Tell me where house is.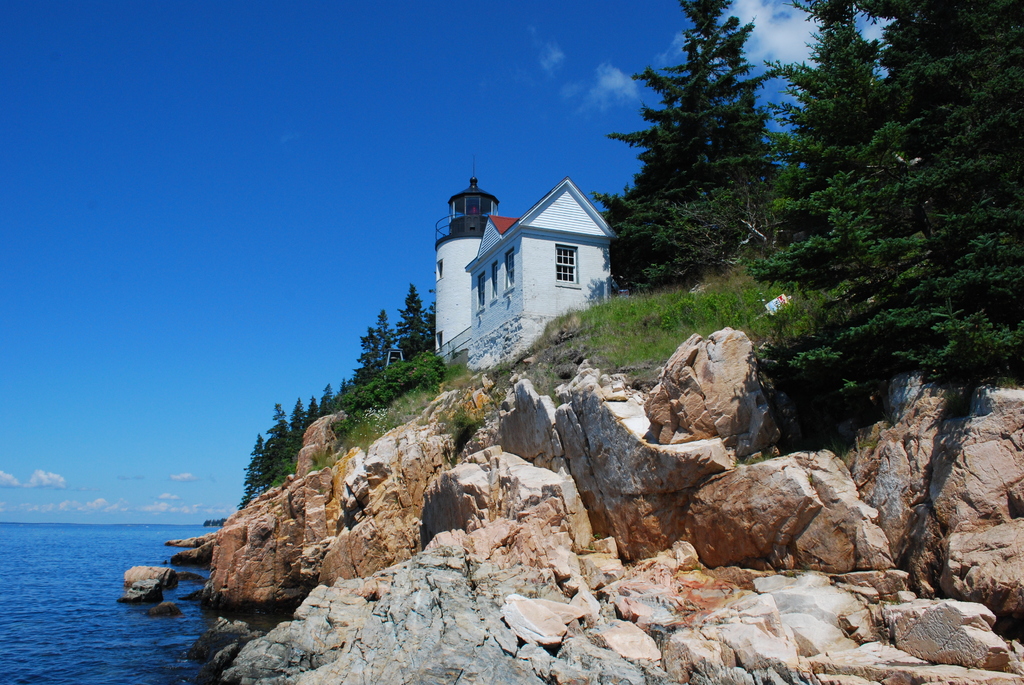
house is at left=434, top=171, right=627, bottom=370.
